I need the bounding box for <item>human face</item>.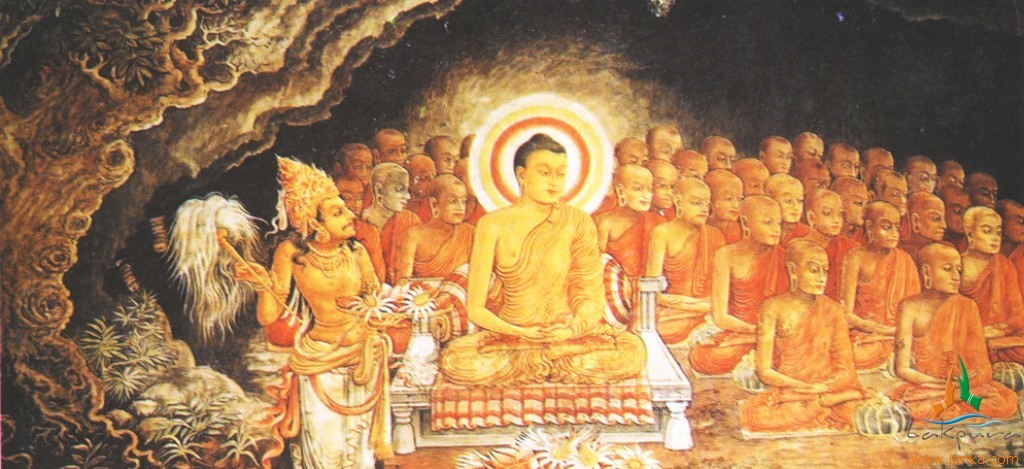
Here it is: pyautogui.locateOnScreen(435, 193, 467, 222).
